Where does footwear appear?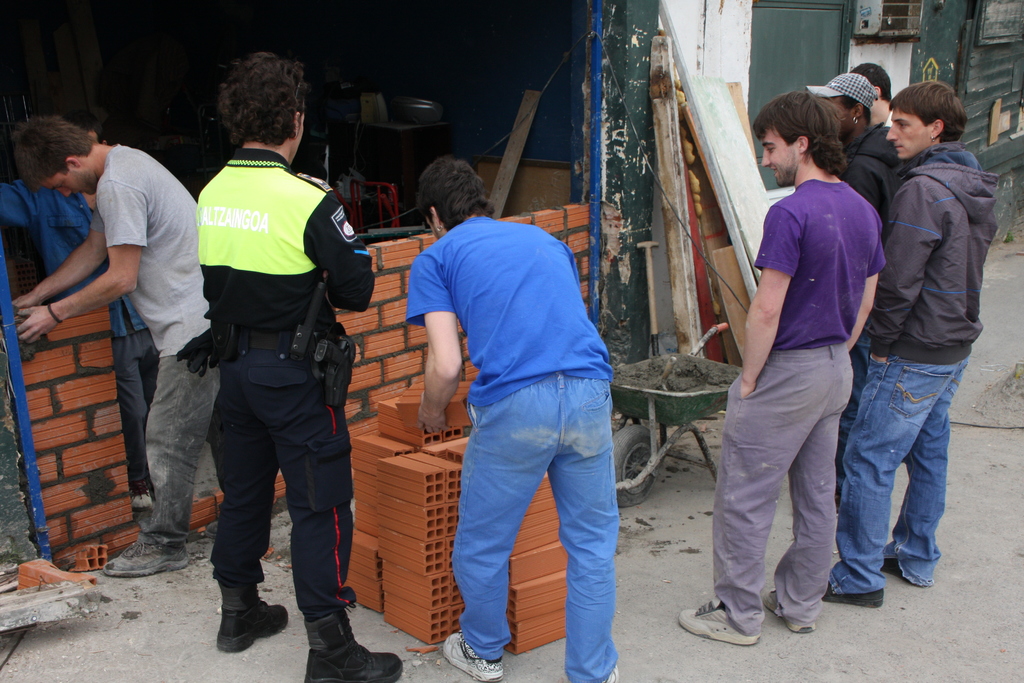
Appears at {"left": 761, "top": 588, "right": 825, "bottom": 635}.
